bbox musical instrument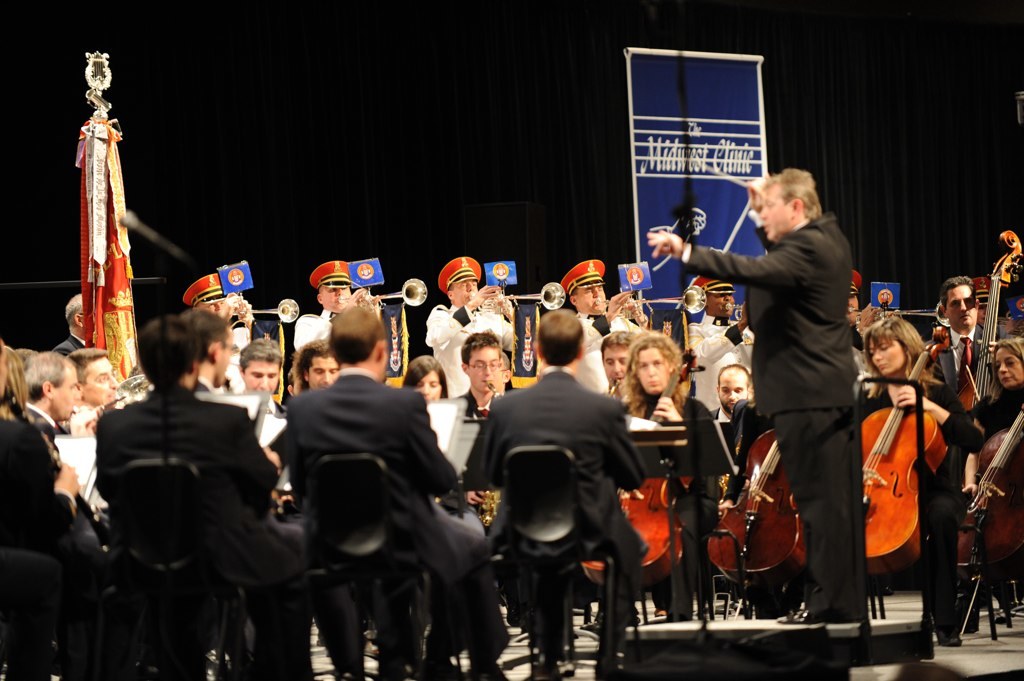
606:283:710:323
